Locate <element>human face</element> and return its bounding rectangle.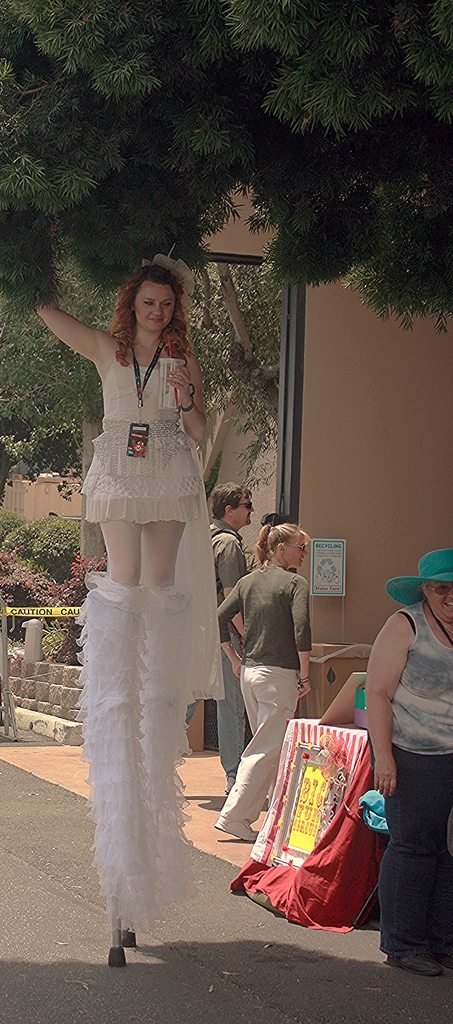
left=429, top=586, right=452, bottom=631.
